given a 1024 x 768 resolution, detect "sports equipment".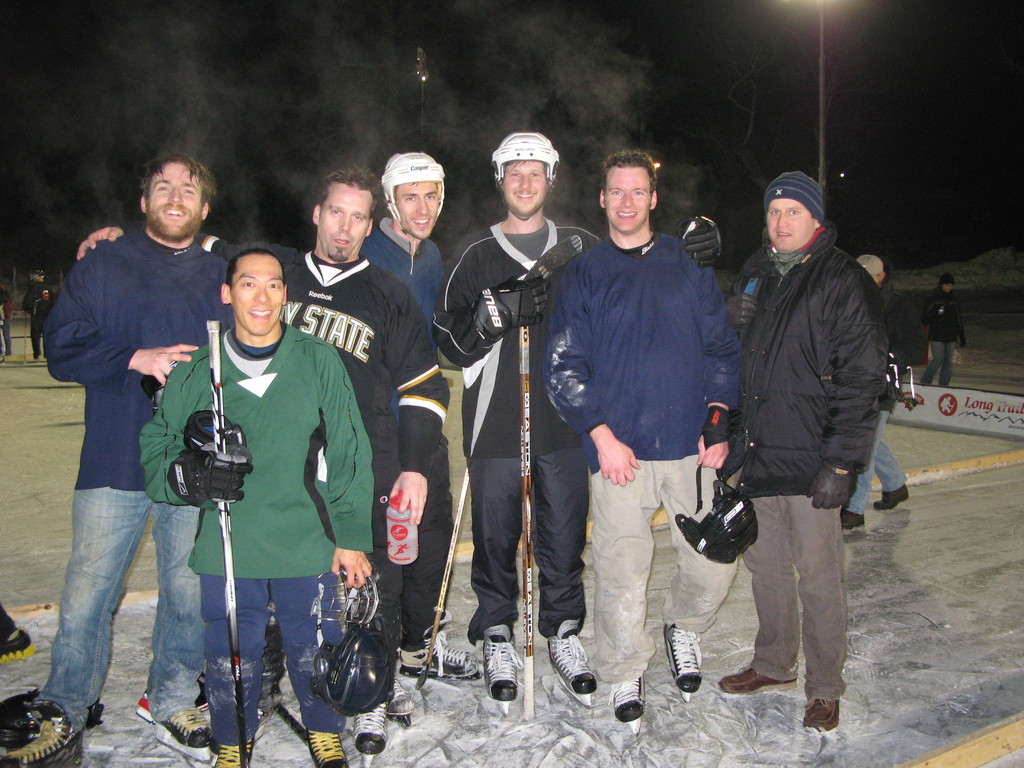
[353, 701, 388, 767].
